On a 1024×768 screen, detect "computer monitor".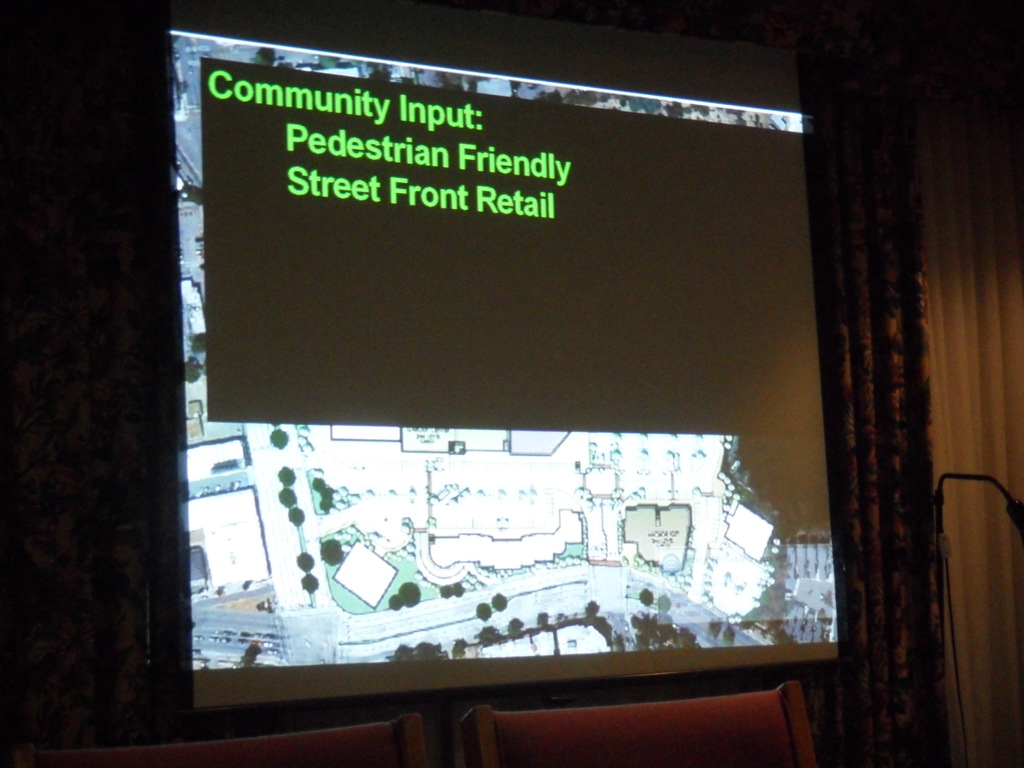
<box>134,45,893,767</box>.
